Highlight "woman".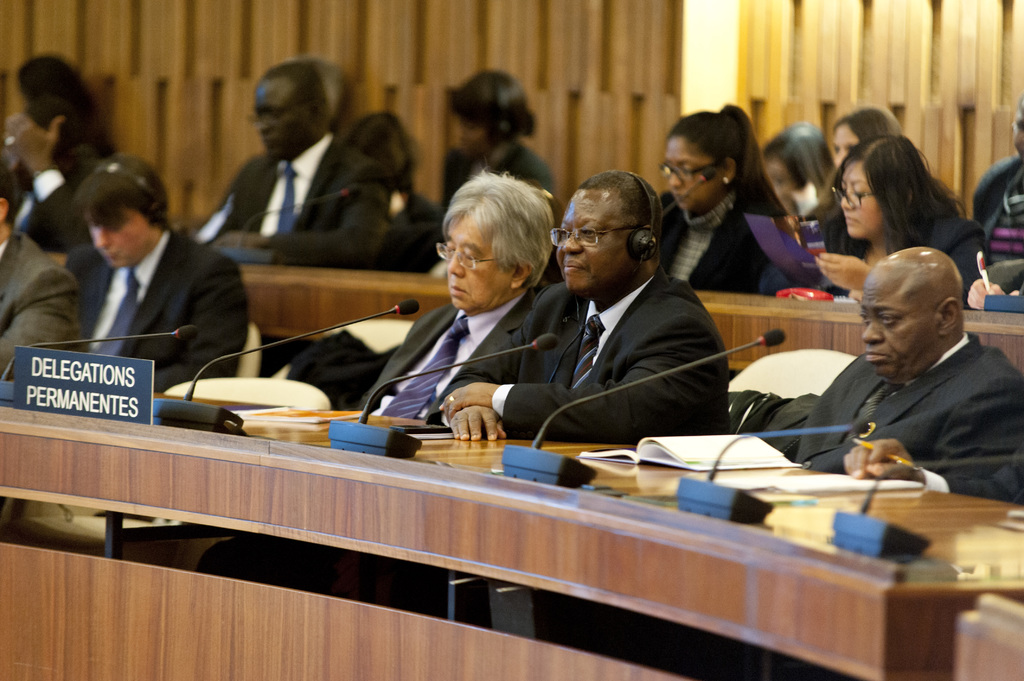
Highlighted region: (x1=659, y1=101, x2=787, y2=294).
